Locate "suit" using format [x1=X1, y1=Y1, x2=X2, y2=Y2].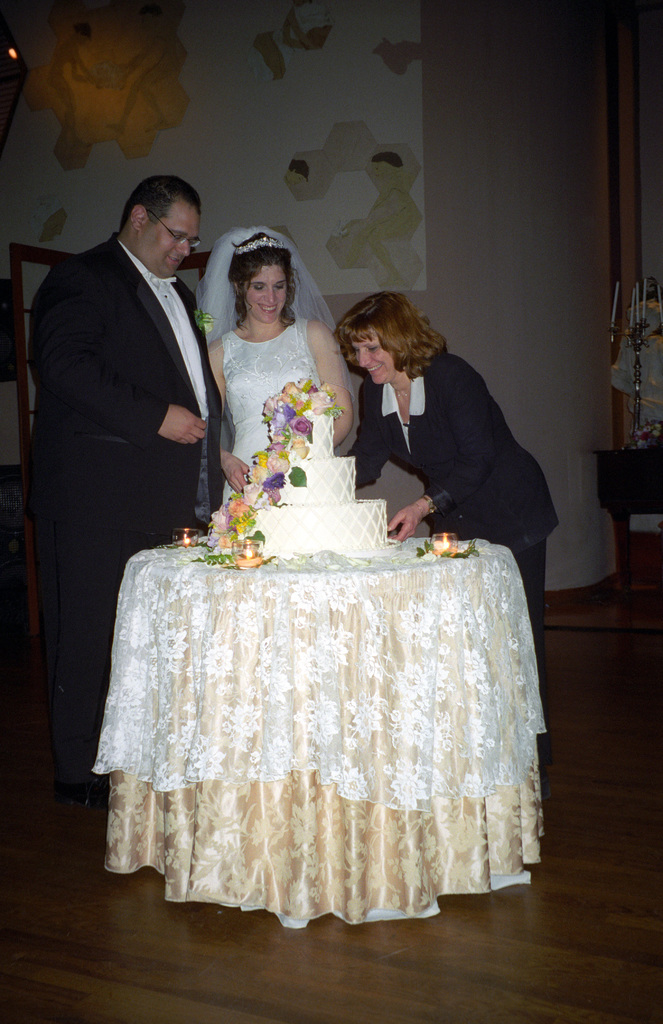
[x1=14, y1=240, x2=224, y2=764].
